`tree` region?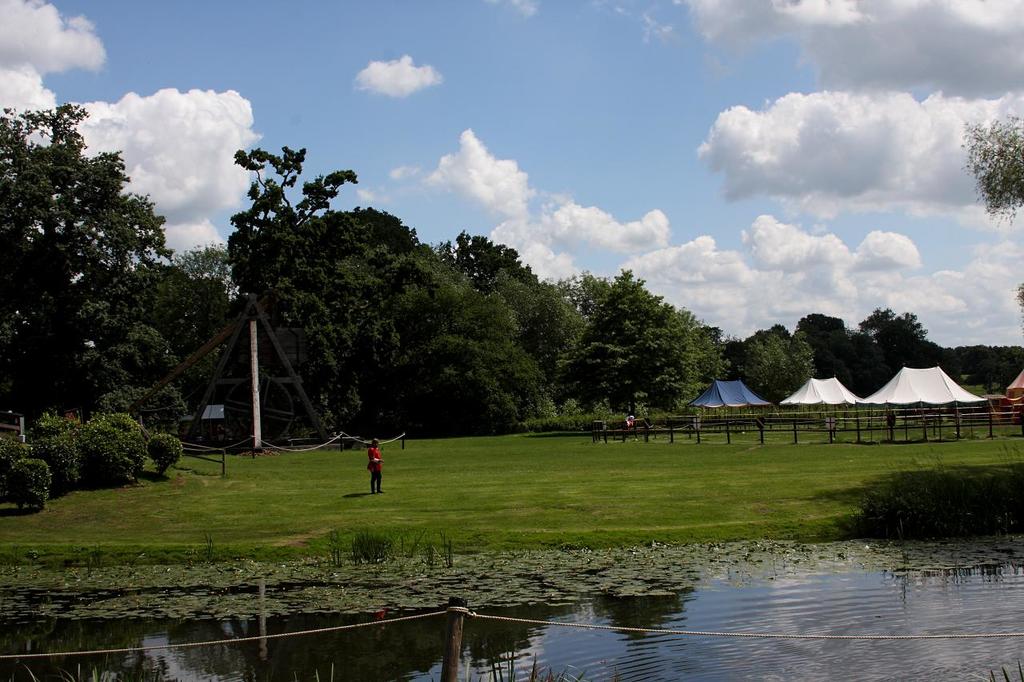
446:267:577:417
